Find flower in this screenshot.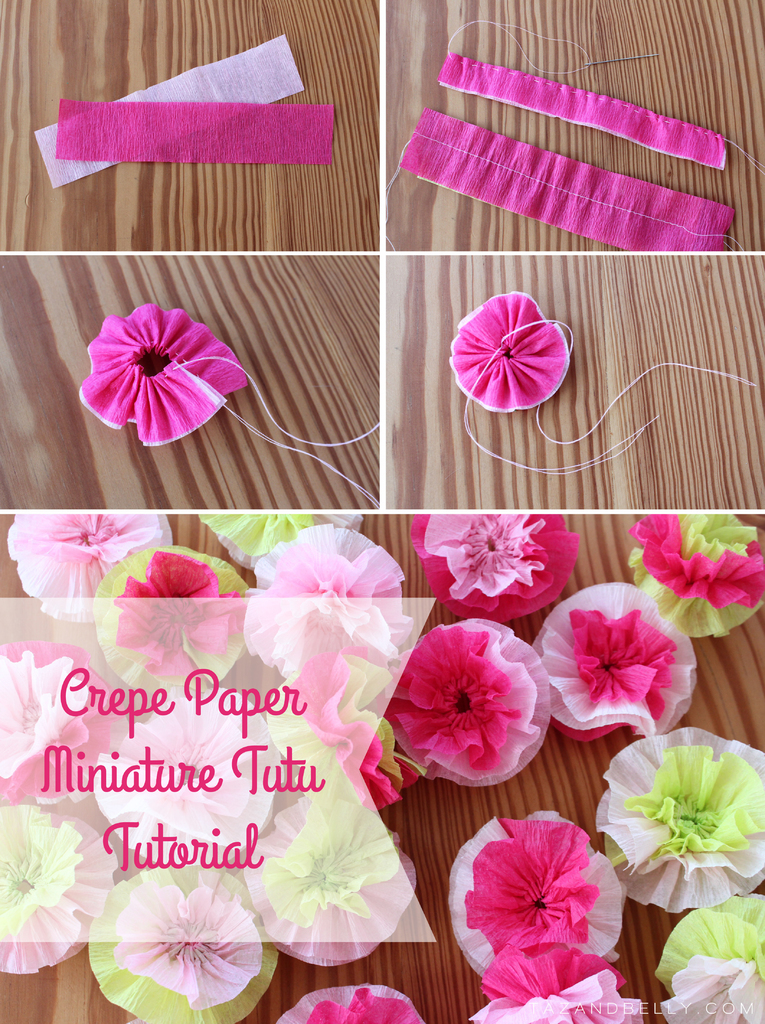
The bounding box for flower is [x1=591, y1=729, x2=764, y2=915].
